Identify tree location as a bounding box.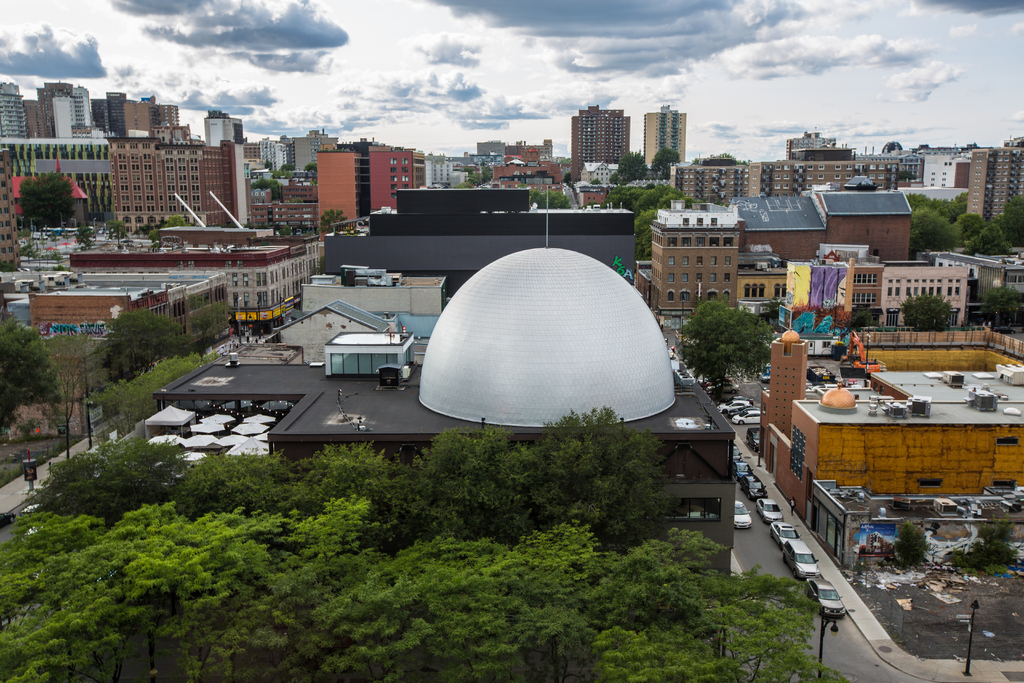
detection(300, 161, 316, 174).
